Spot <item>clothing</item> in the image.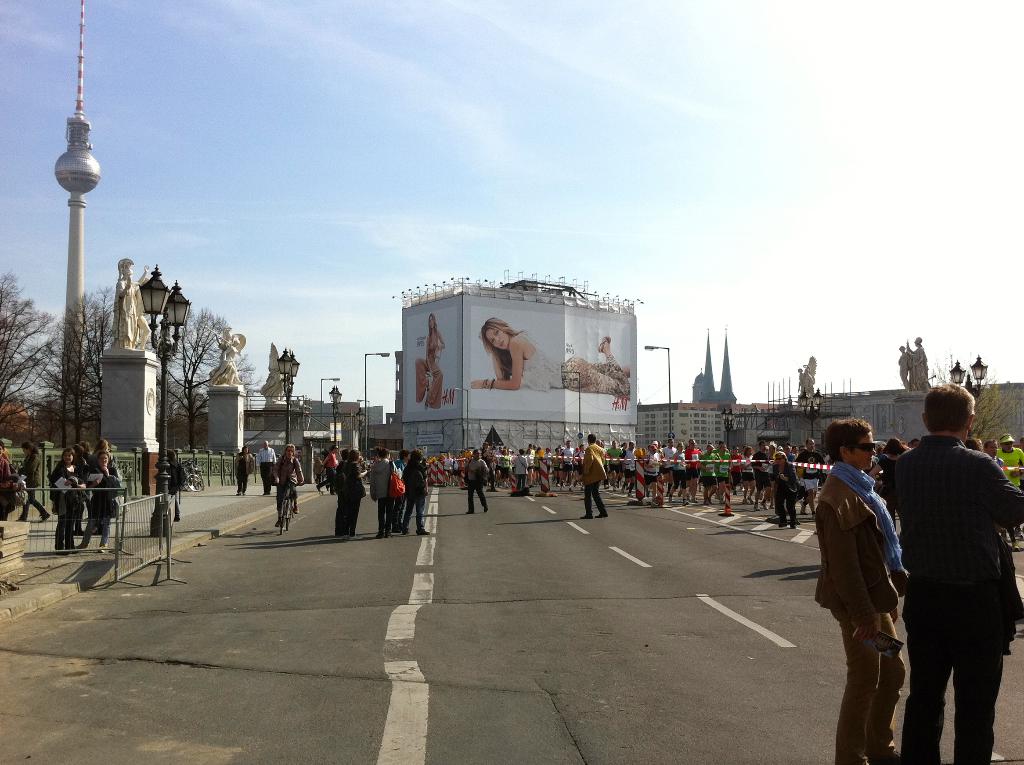
<item>clothing</item> found at 17/453/47/520.
